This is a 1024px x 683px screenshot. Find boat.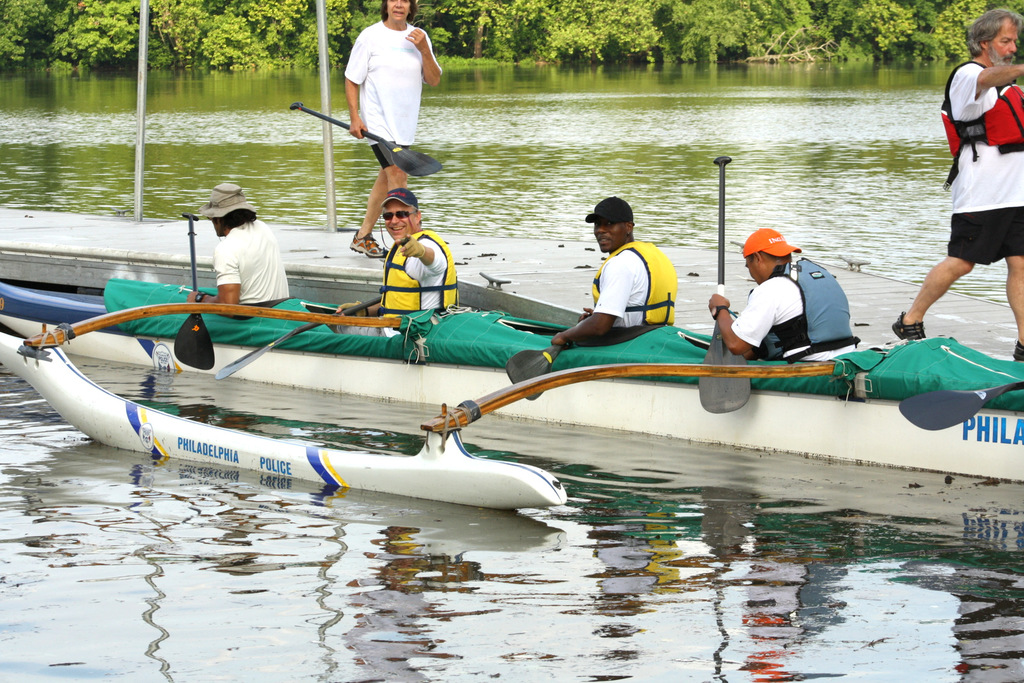
Bounding box: Rect(0, 275, 1023, 508).
